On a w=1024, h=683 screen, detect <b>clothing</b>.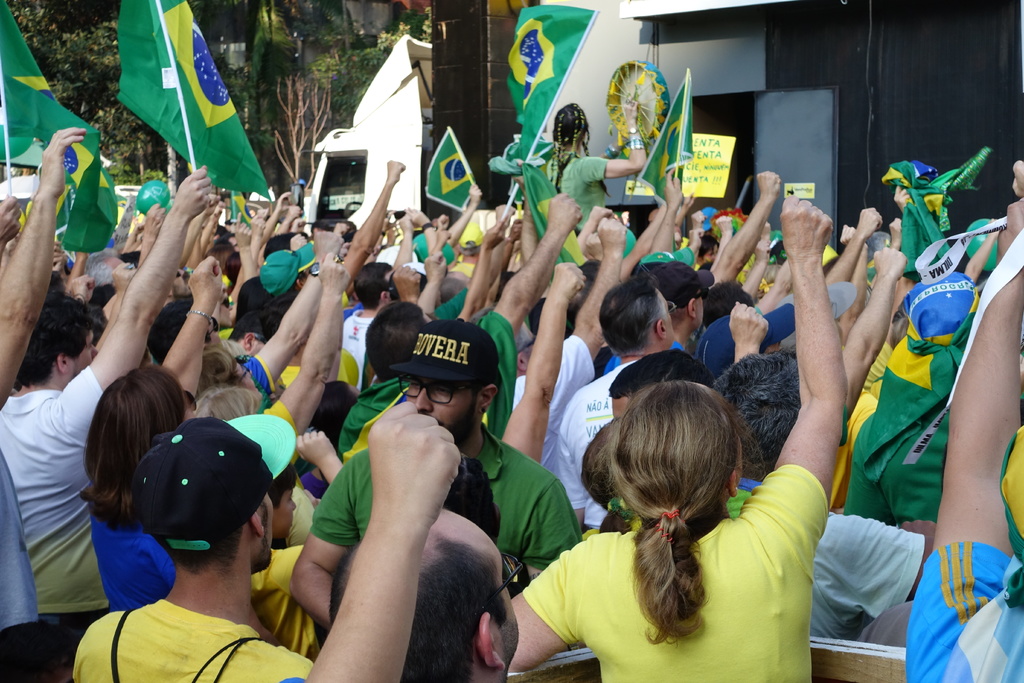
[339,308,516,465].
